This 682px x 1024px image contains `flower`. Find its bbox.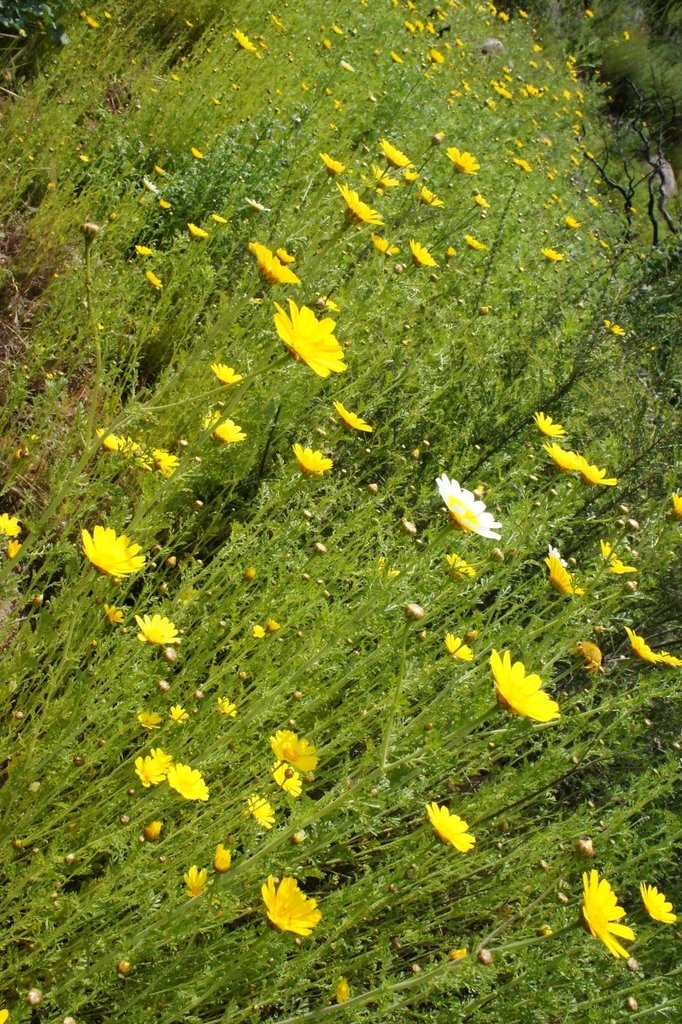
{"left": 435, "top": 472, "right": 505, "bottom": 540}.
